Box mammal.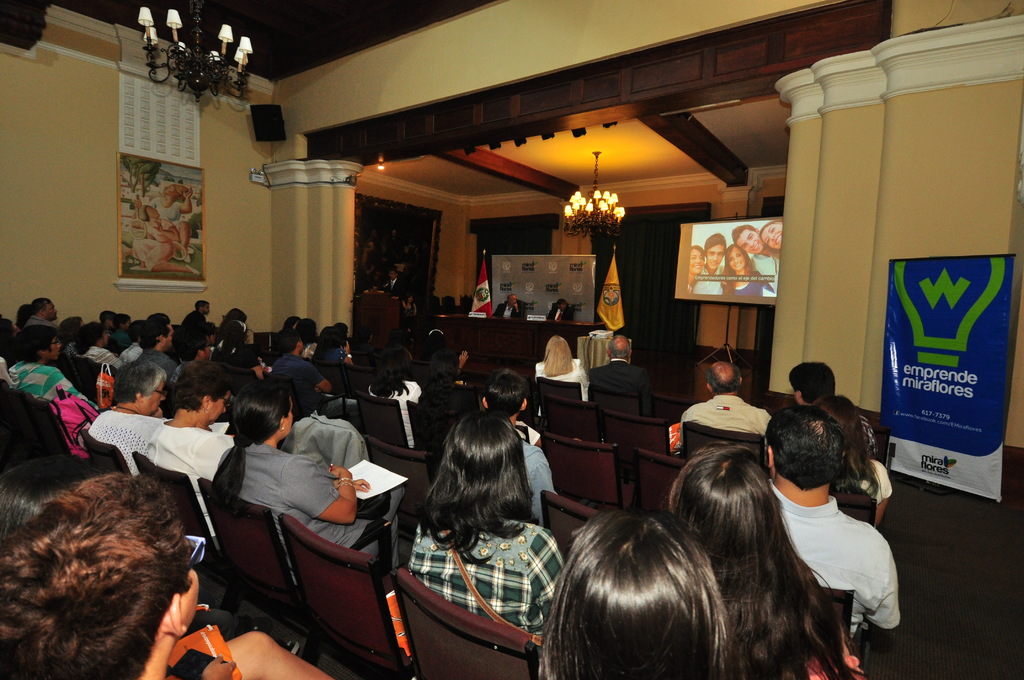
547:299:568:320.
